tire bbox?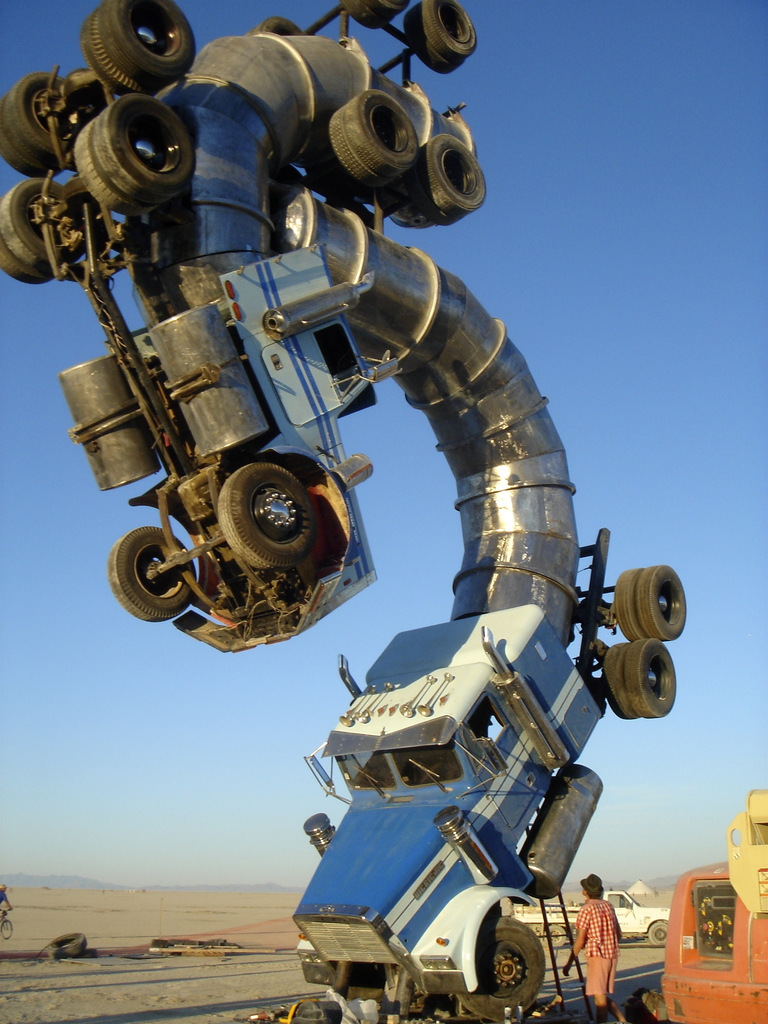
pyautogui.locateOnScreen(413, 179, 461, 231)
